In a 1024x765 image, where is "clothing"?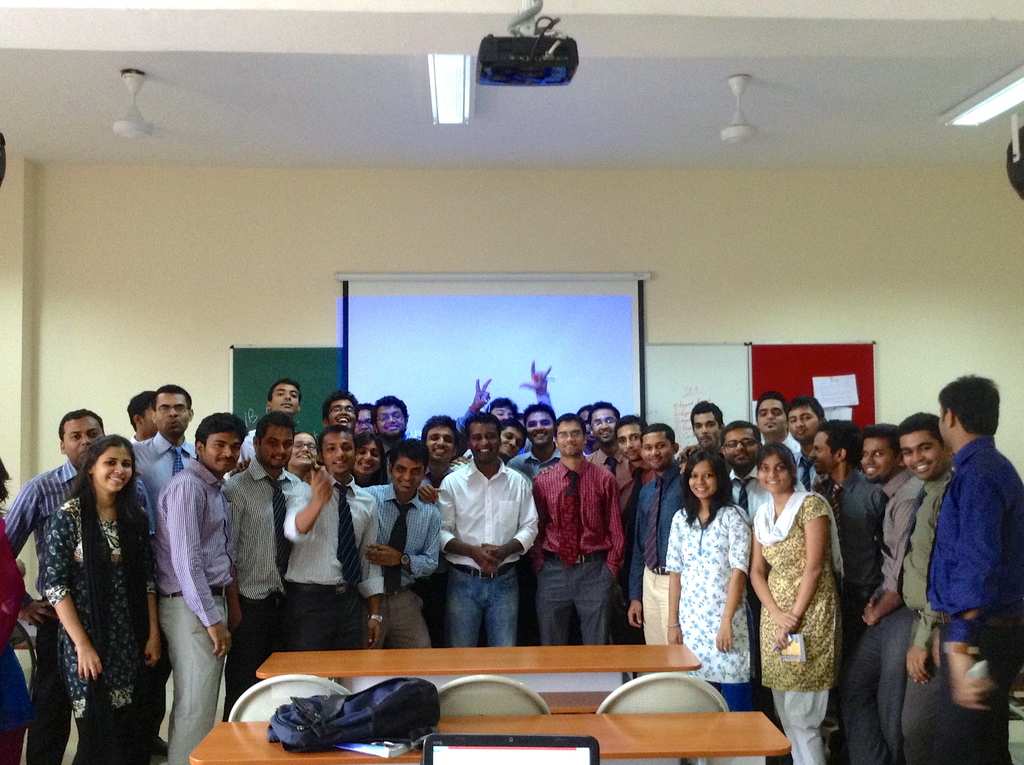
detection(430, 433, 545, 657).
